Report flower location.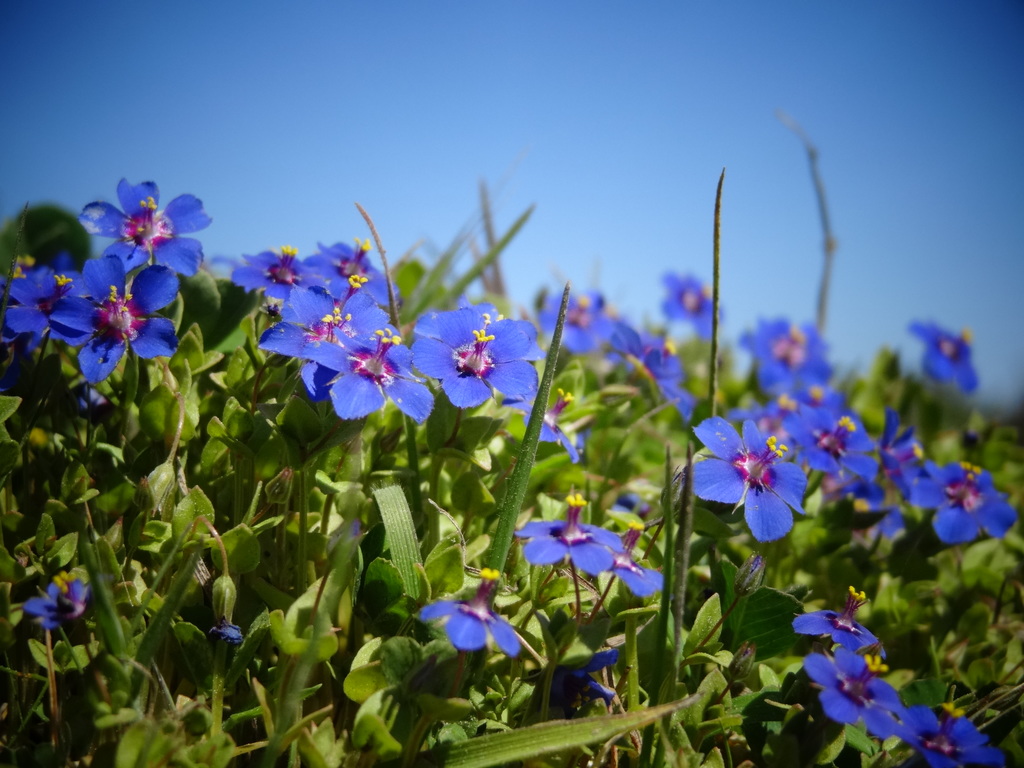
Report: <region>614, 523, 664, 596</region>.
